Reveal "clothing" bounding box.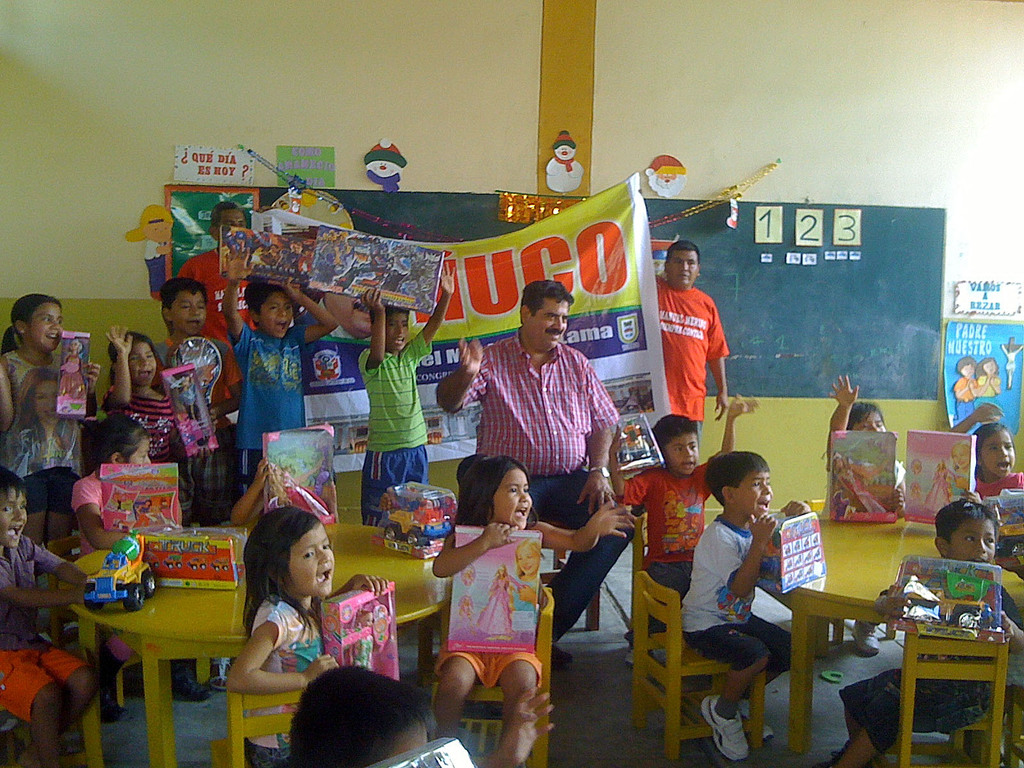
Revealed: bbox(456, 331, 618, 639).
